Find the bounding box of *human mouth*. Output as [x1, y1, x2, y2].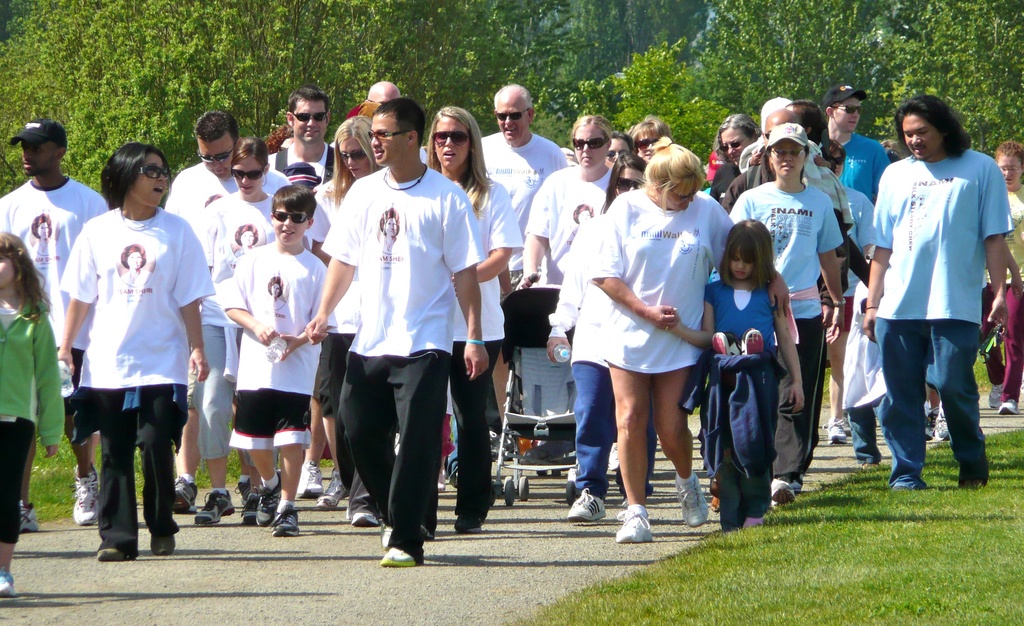
[281, 229, 298, 238].
